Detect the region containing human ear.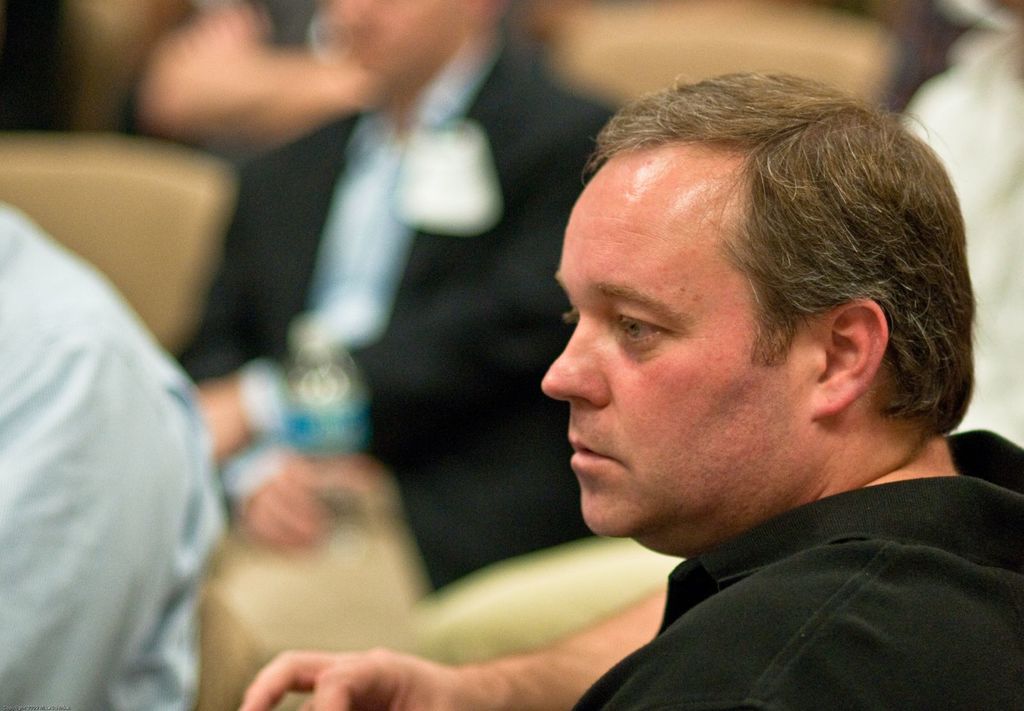
<bbox>811, 298, 888, 421</bbox>.
